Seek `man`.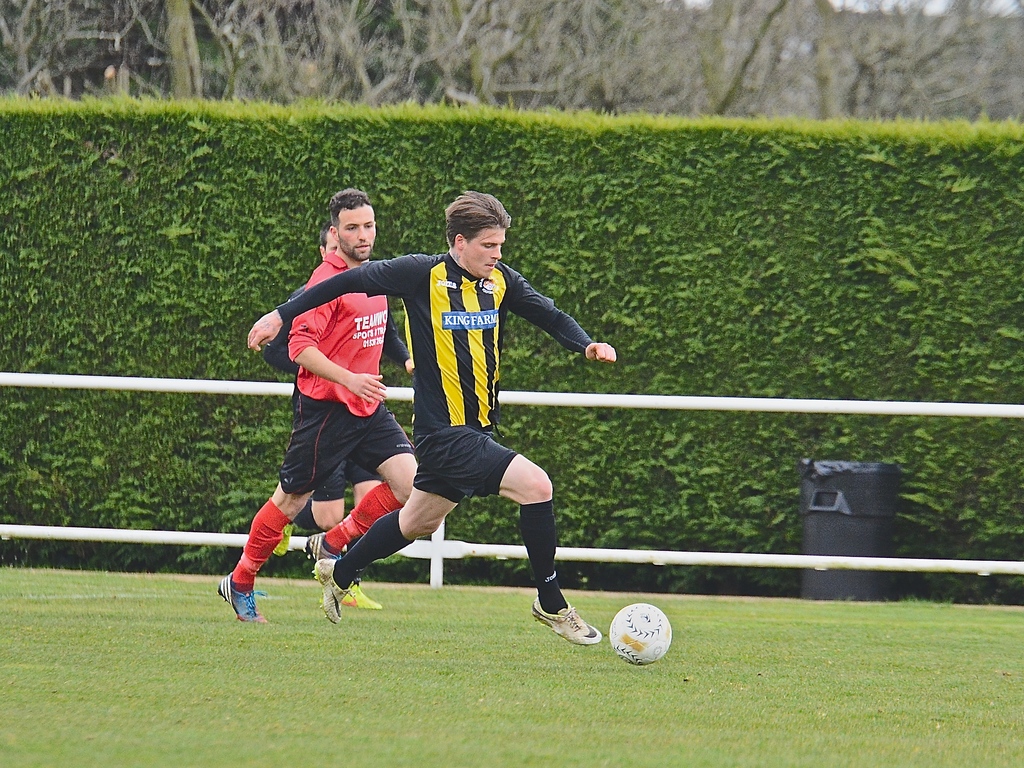
{"x1": 215, "y1": 188, "x2": 420, "y2": 632}.
